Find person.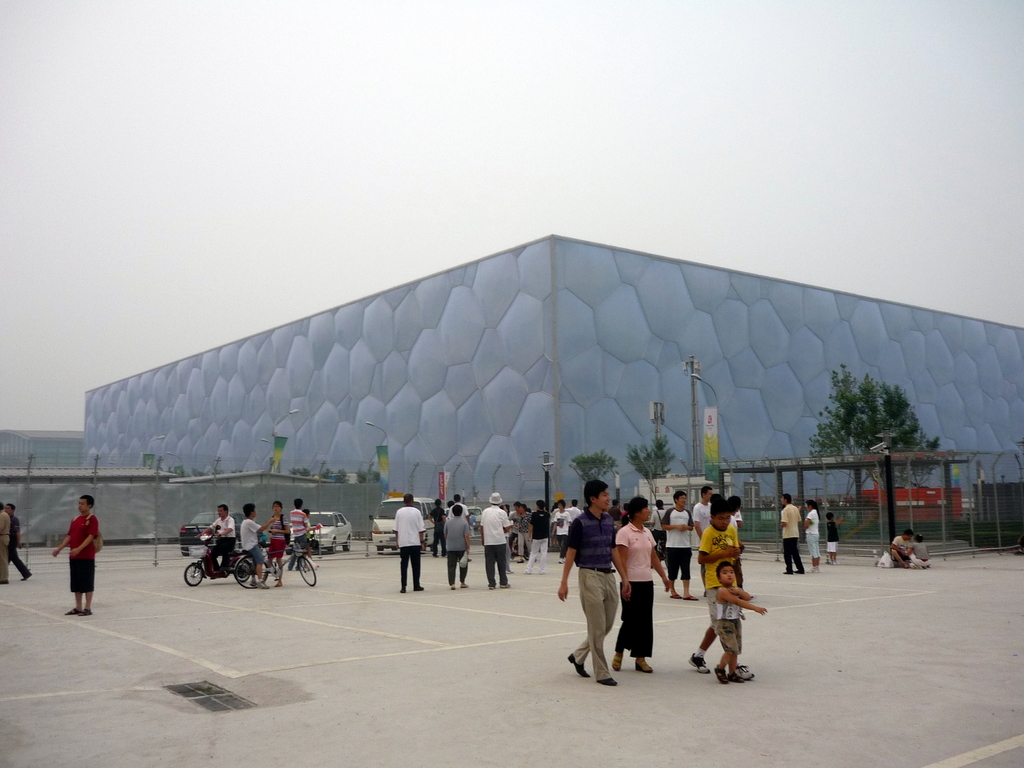
Rect(6, 502, 33, 583).
